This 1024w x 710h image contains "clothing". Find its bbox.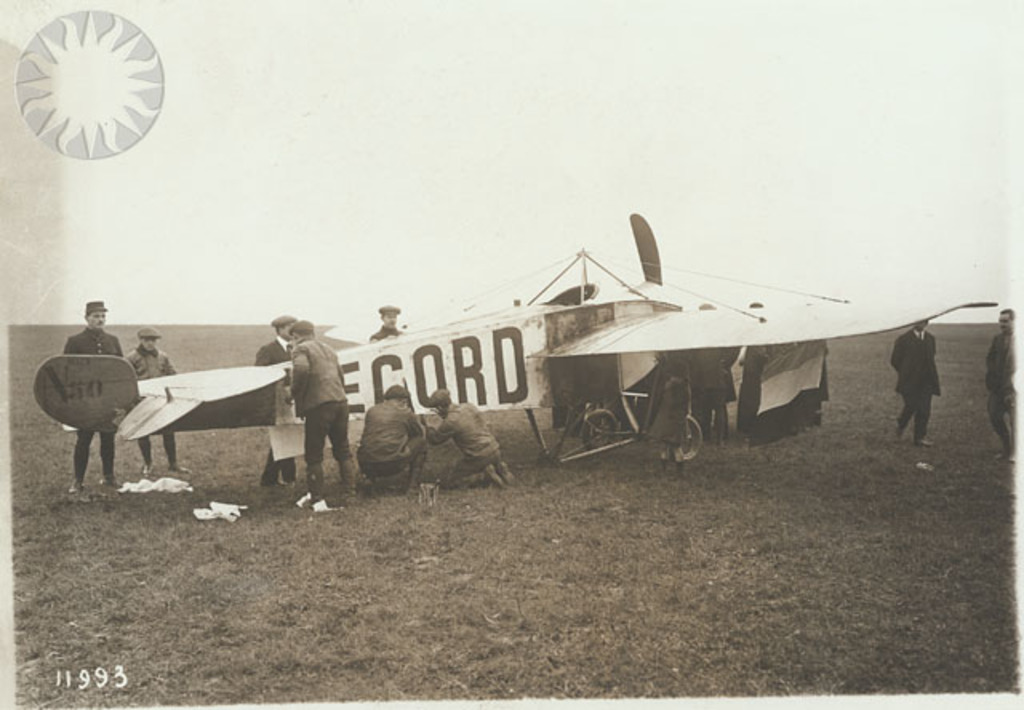
<bbox>434, 400, 507, 486</bbox>.
